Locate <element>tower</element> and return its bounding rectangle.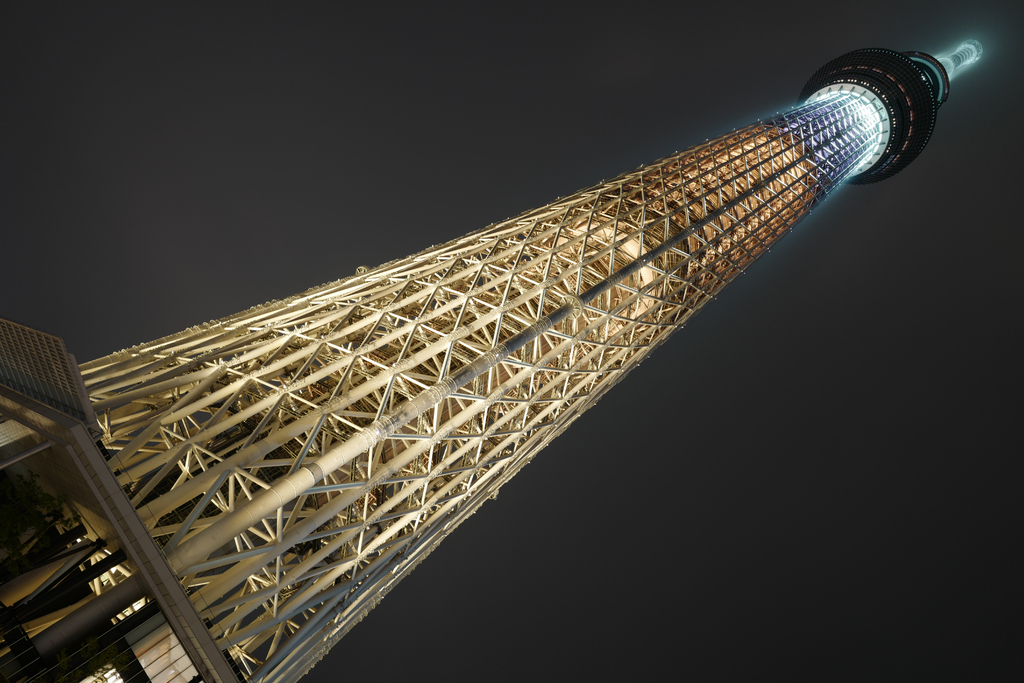
pyautogui.locateOnScreen(0, 19, 1016, 682).
